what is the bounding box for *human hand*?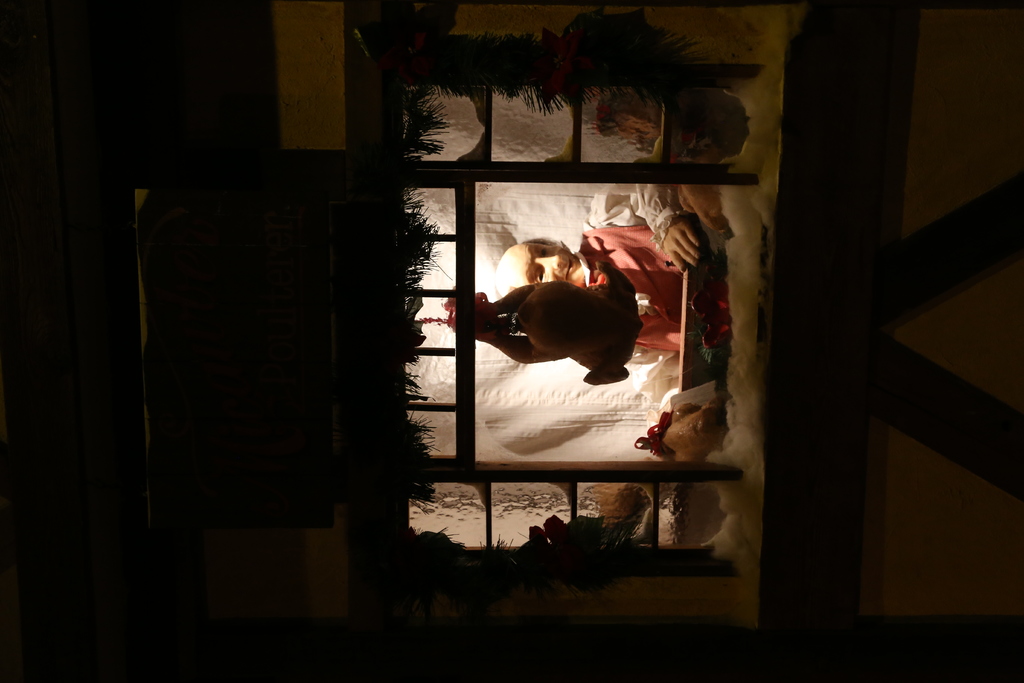
x1=443, y1=290, x2=488, y2=338.
